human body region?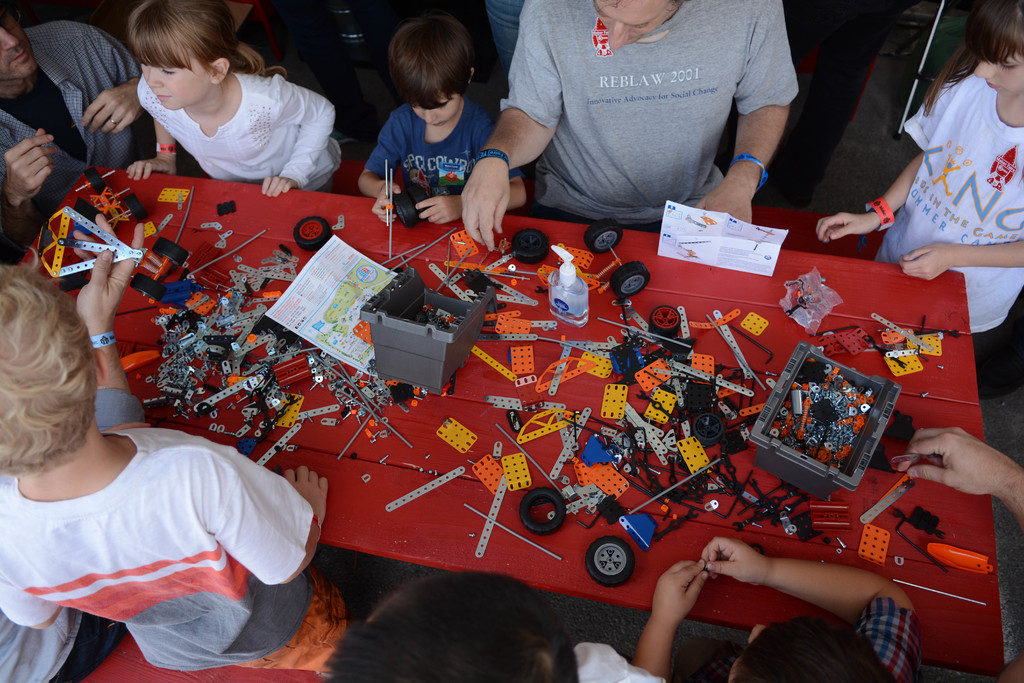
125, 68, 339, 194
